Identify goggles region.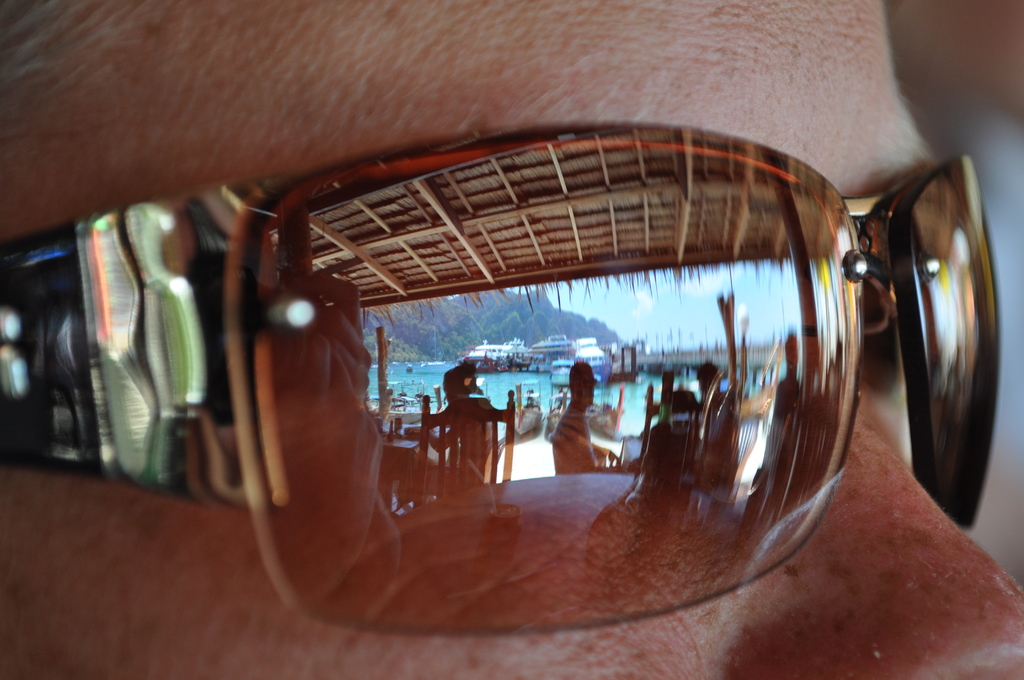
Region: Rect(77, 109, 970, 664).
